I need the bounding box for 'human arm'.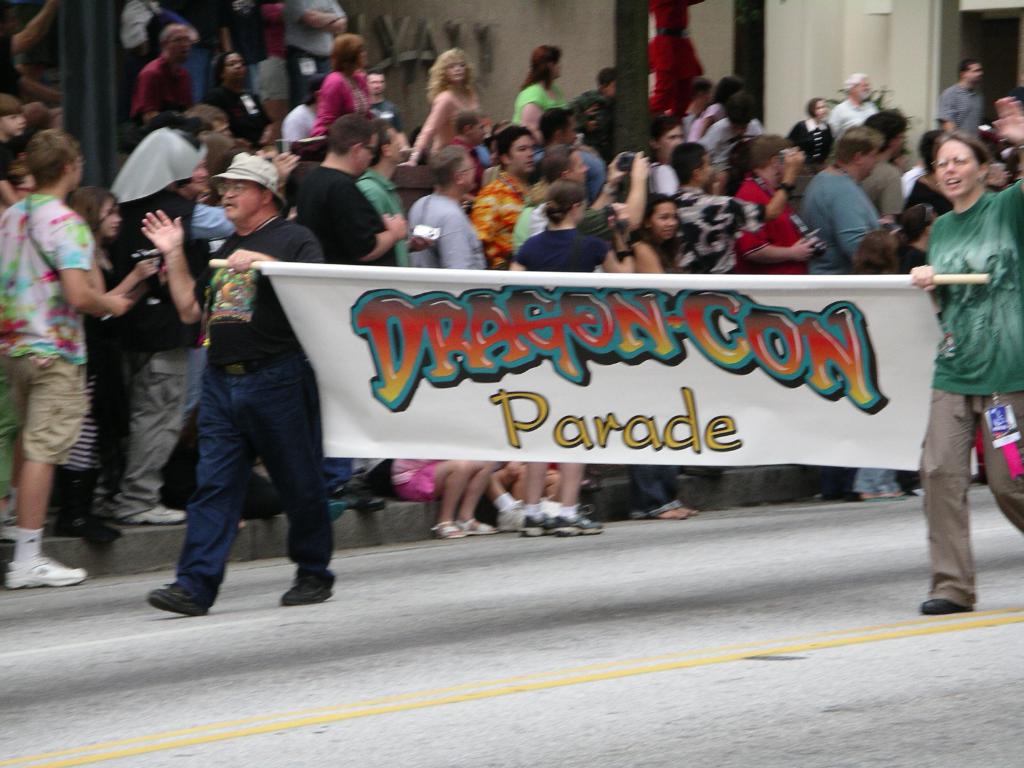
Here it is: region(501, 456, 521, 476).
